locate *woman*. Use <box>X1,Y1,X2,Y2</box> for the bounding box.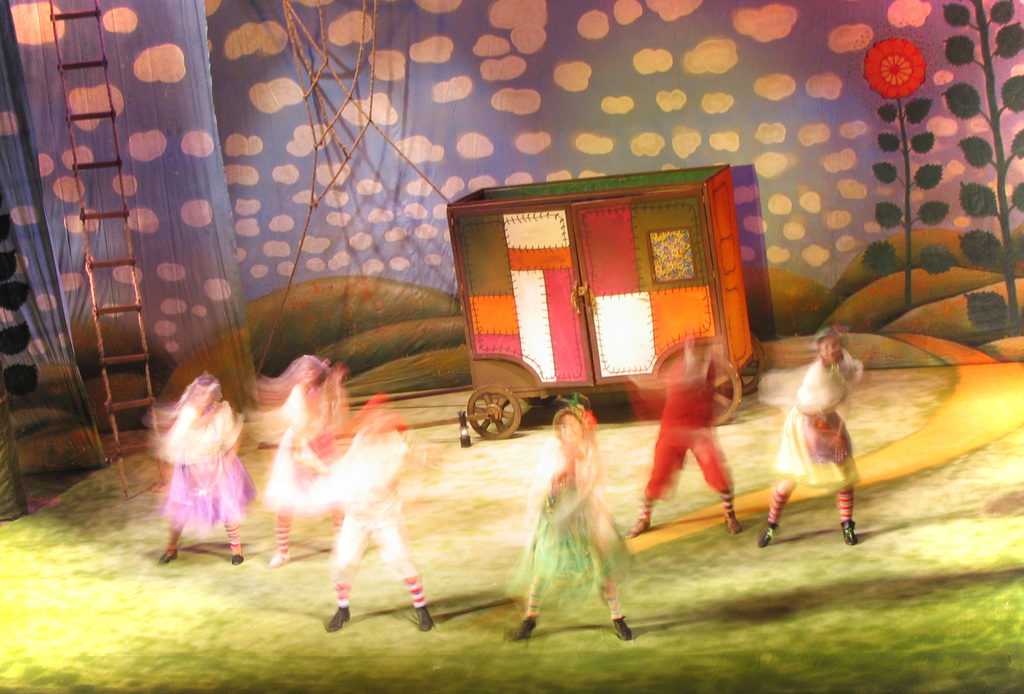
<box>750,320,871,549</box>.
